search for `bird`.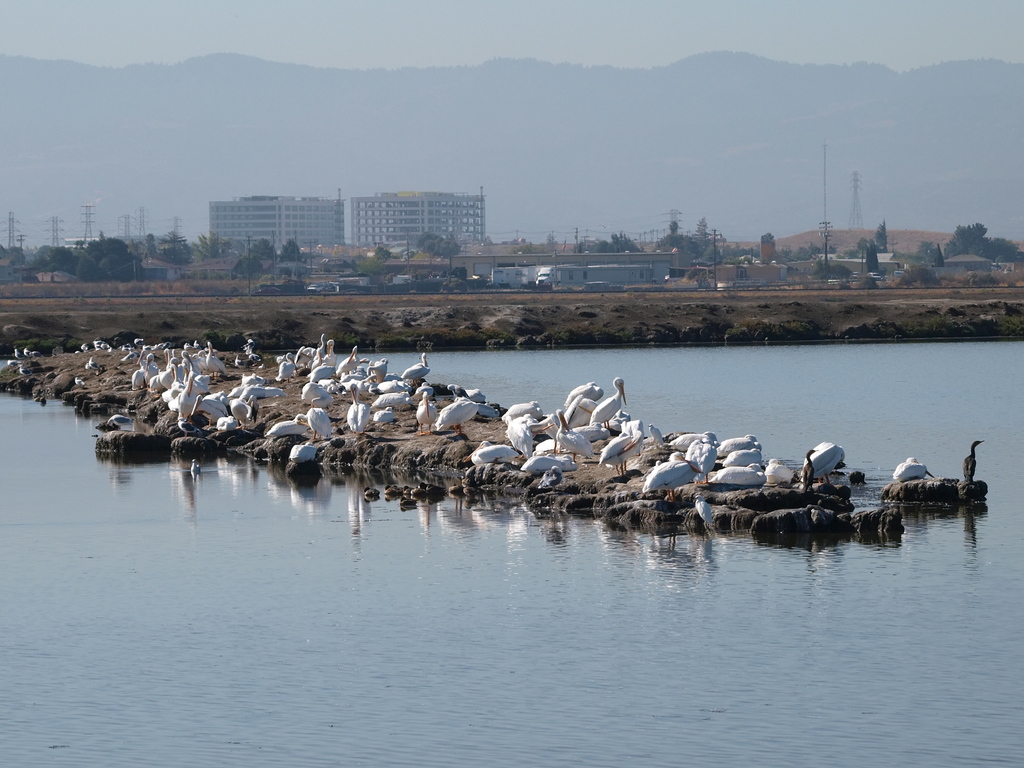
Found at left=415, top=389, right=438, bottom=437.
